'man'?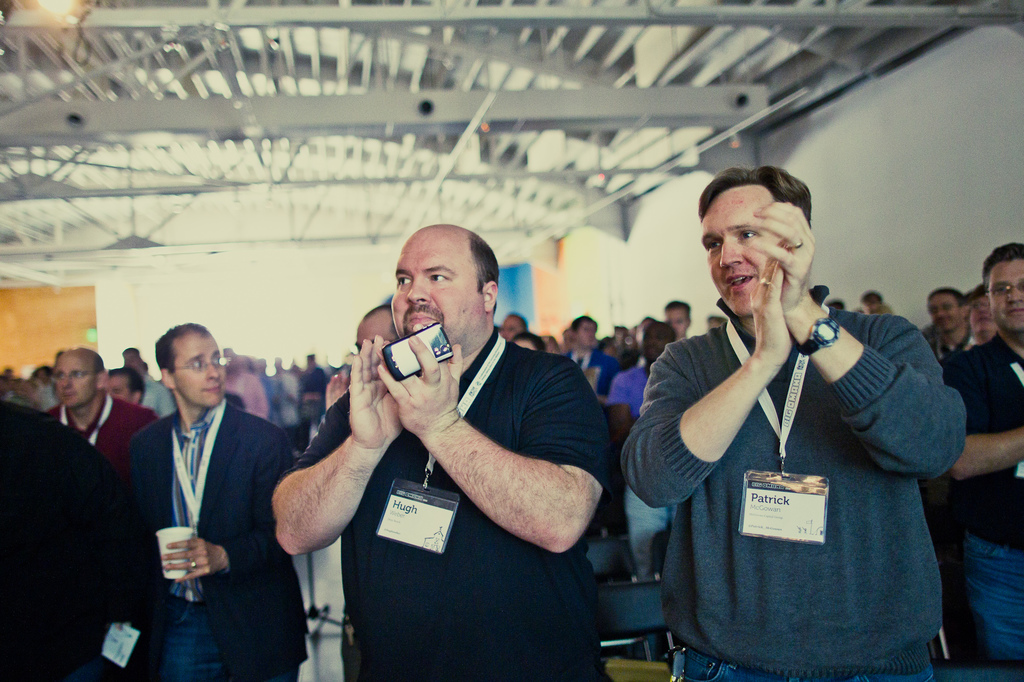
[x1=942, y1=240, x2=1023, y2=666]
